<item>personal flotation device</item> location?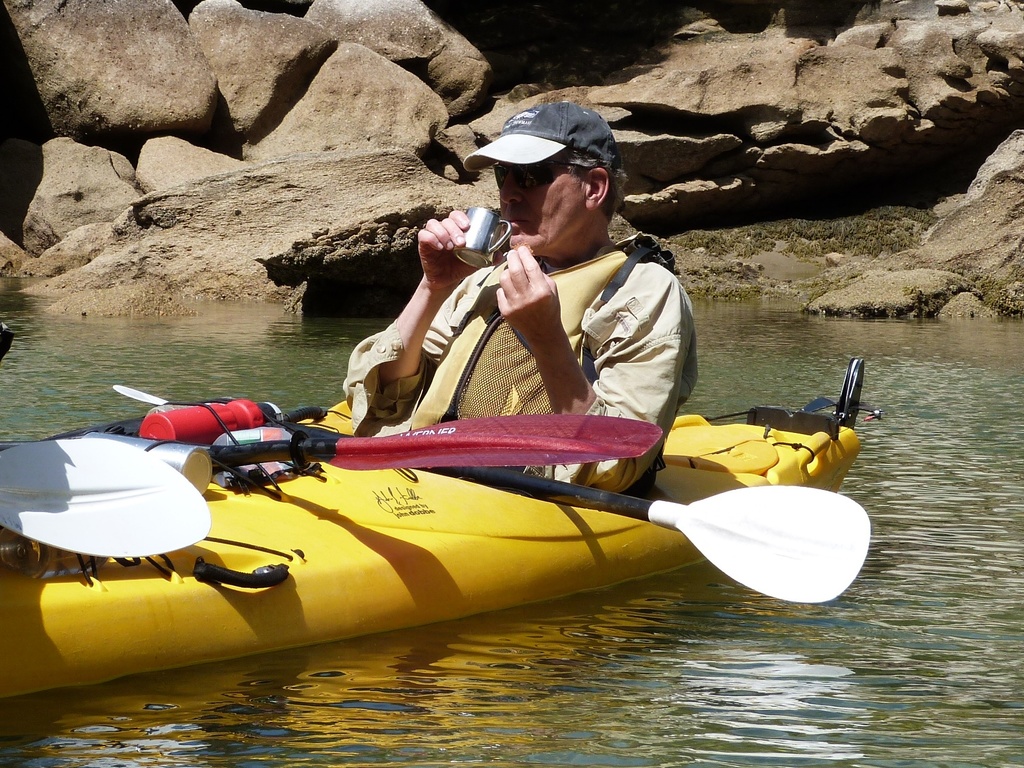
box=[411, 230, 689, 427]
